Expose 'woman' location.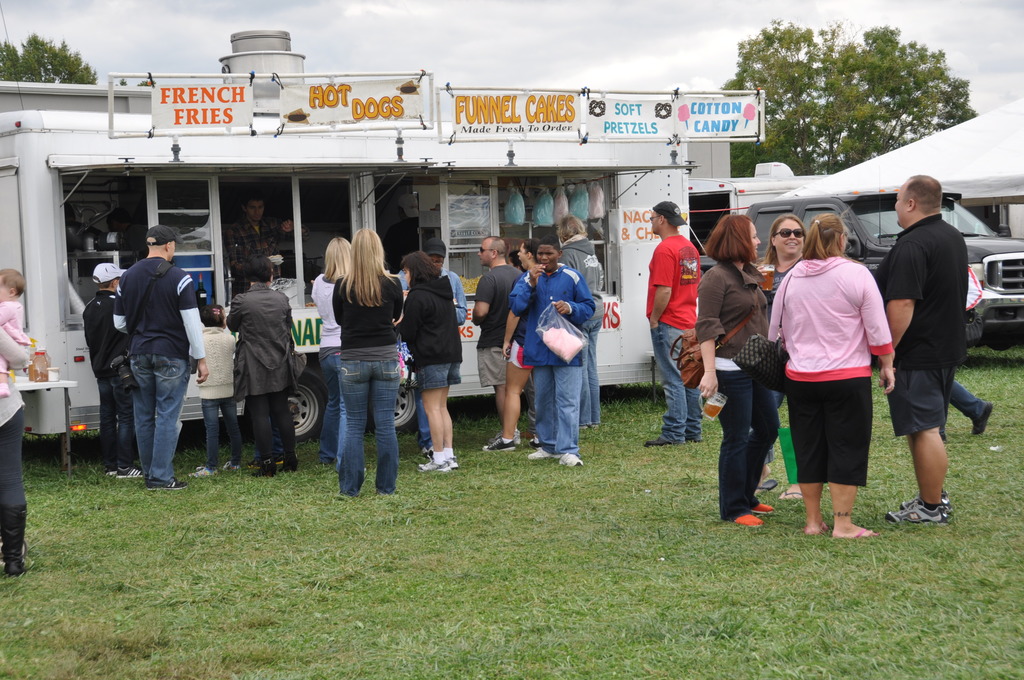
Exposed at bbox=(400, 250, 456, 476).
